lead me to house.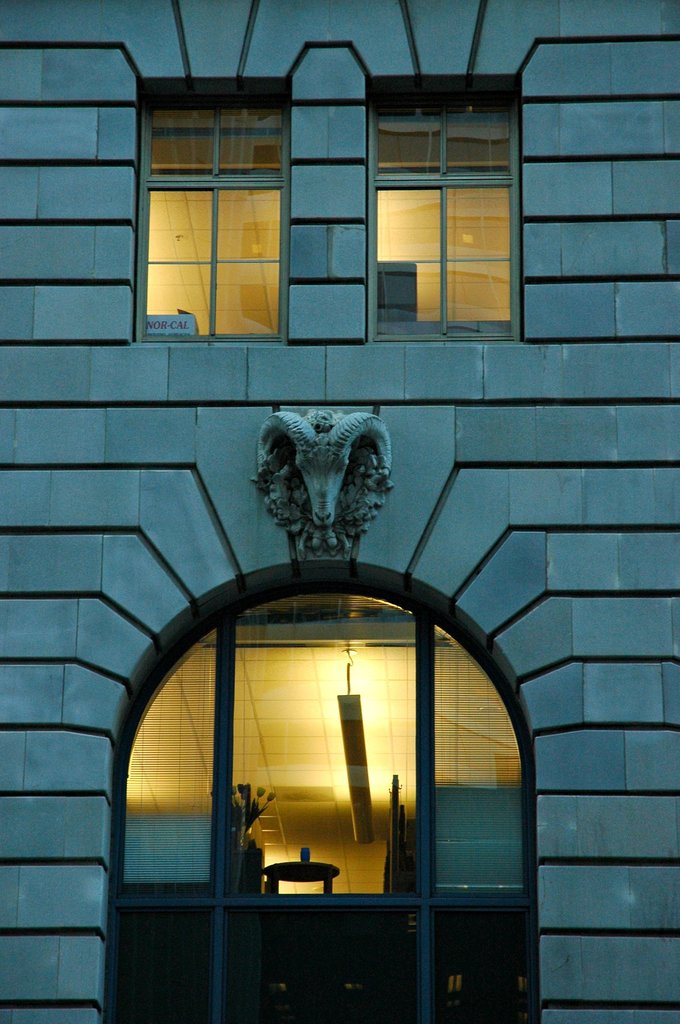
Lead to 0 3 679 1023.
